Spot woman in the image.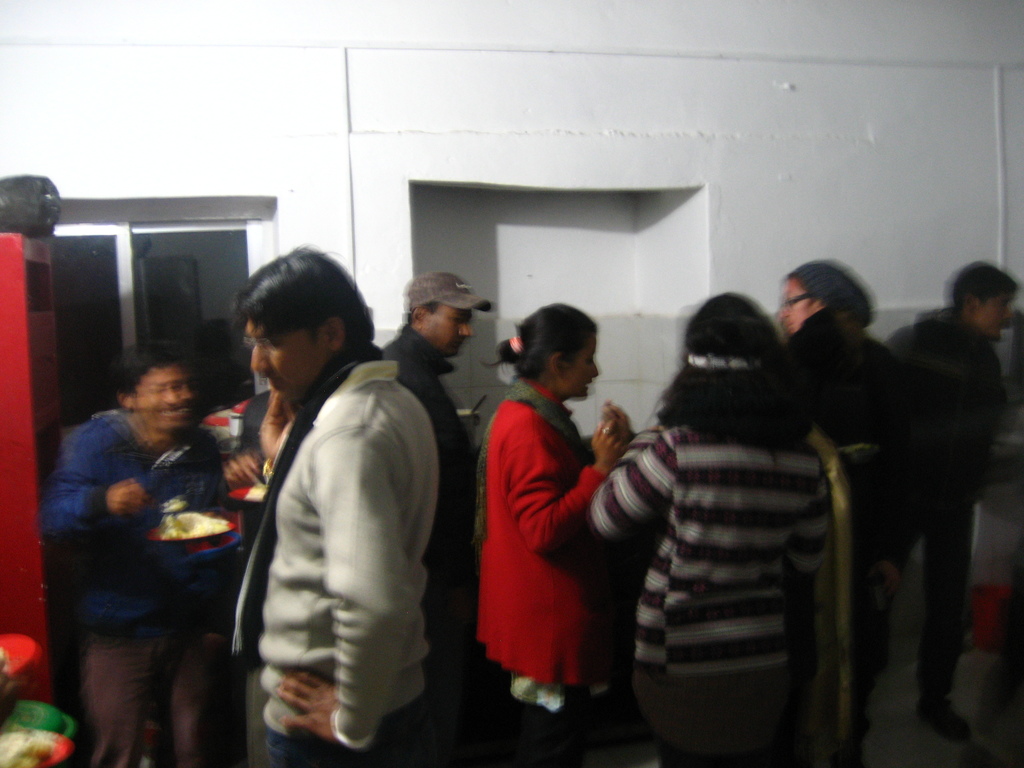
woman found at [464,287,637,734].
